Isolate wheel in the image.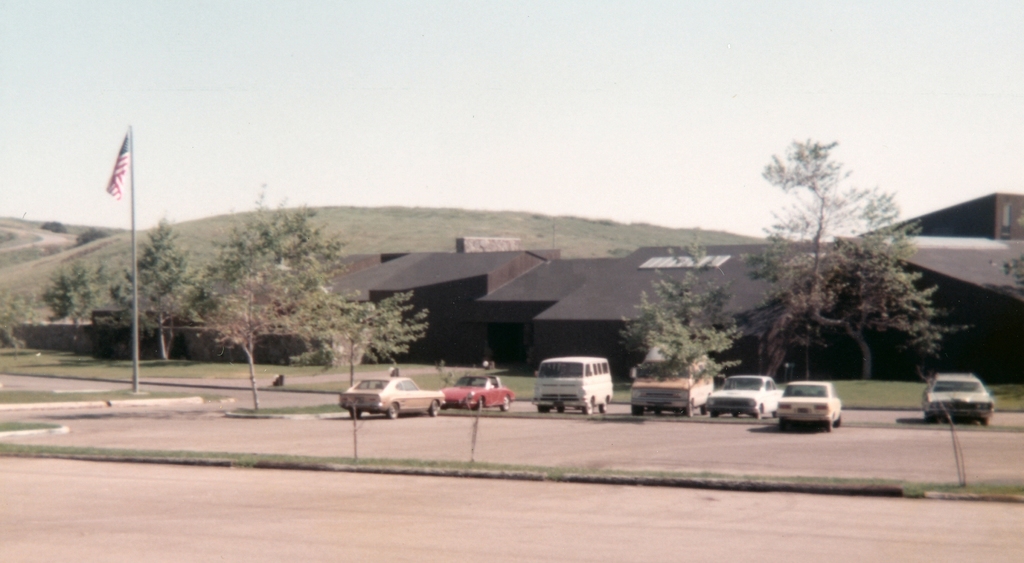
Isolated region: Rect(477, 394, 486, 410).
